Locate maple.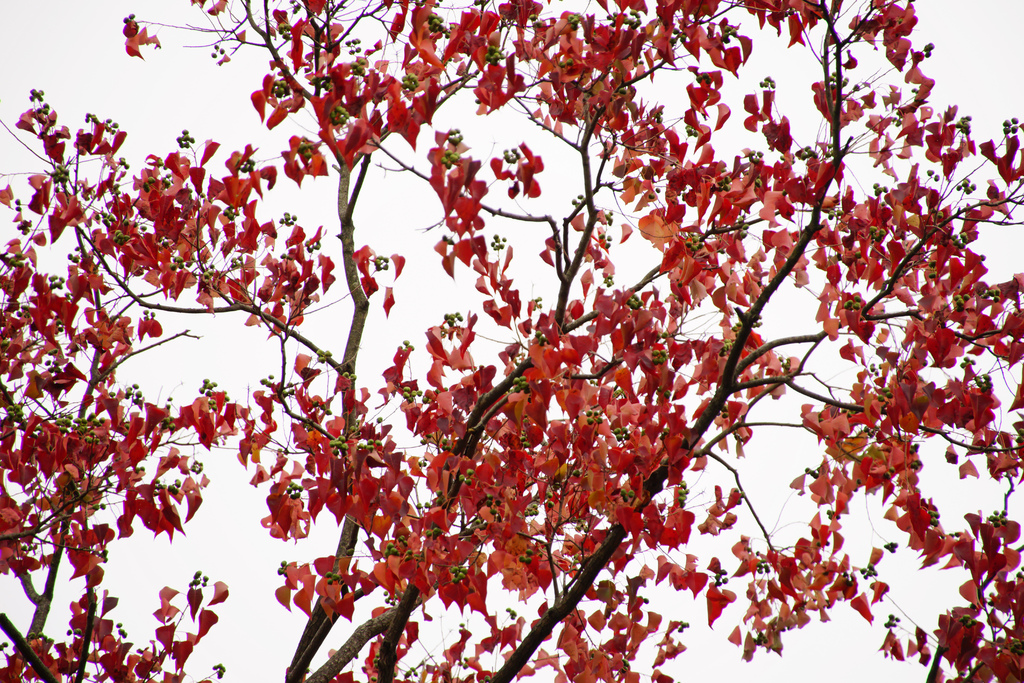
Bounding box: (0, 0, 1023, 682).
